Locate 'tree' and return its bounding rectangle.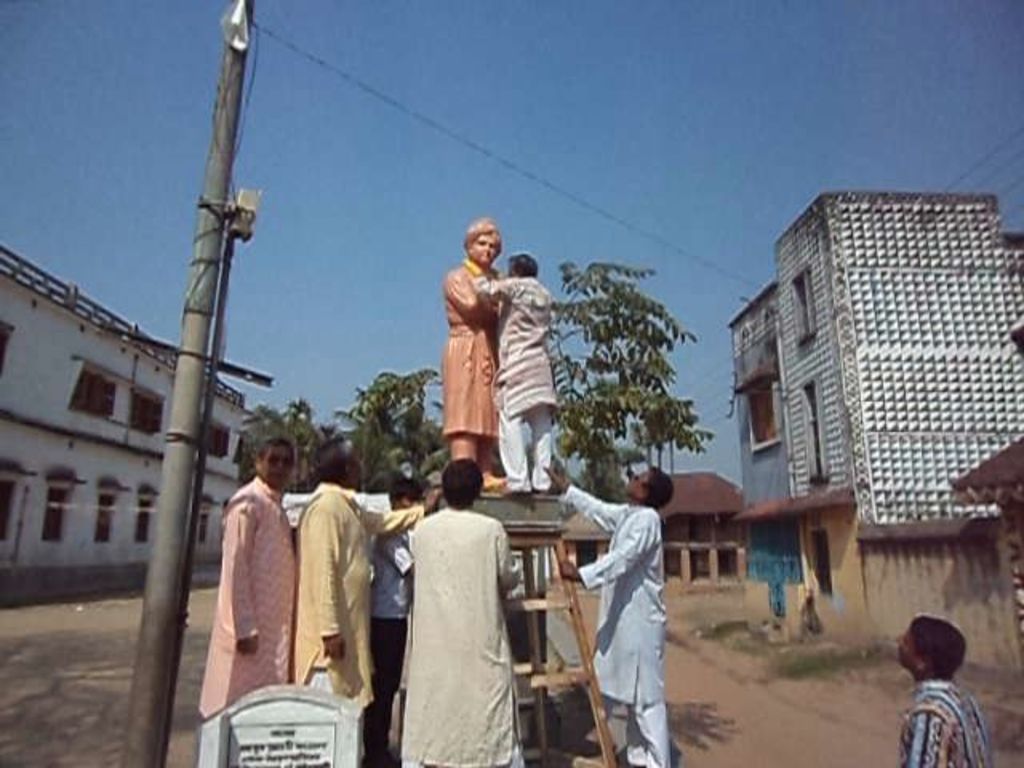
(245,365,442,494).
